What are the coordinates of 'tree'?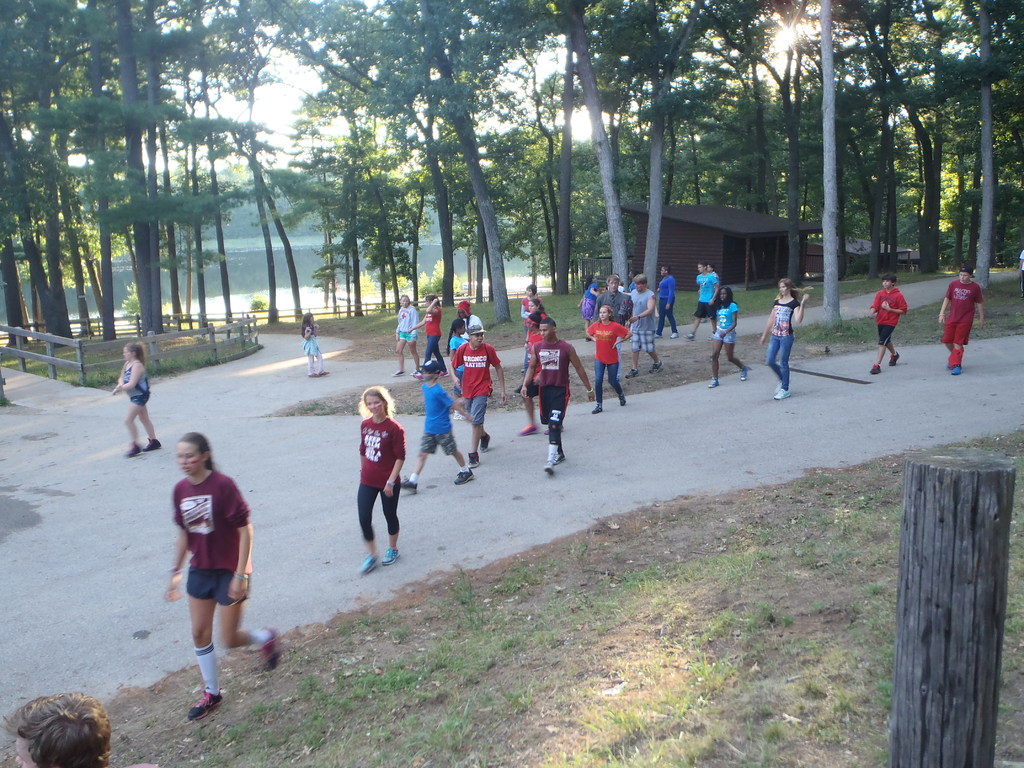
[left=756, top=17, right=1005, bottom=292].
